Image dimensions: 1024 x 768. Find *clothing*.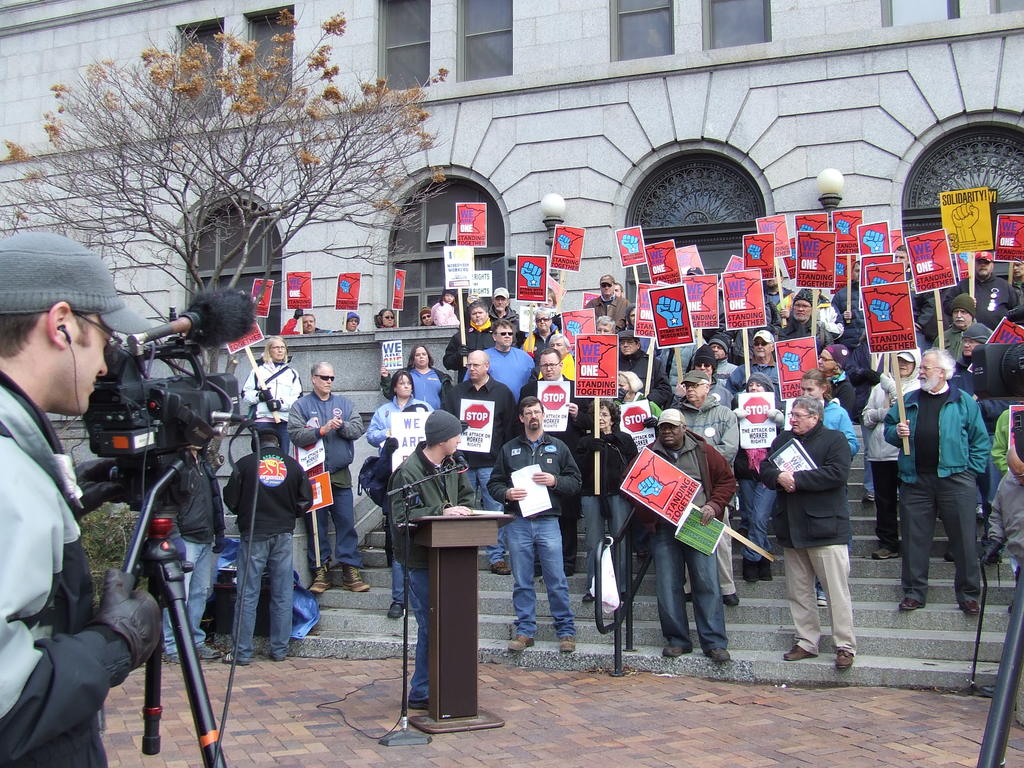
box=[627, 426, 739, 658].
